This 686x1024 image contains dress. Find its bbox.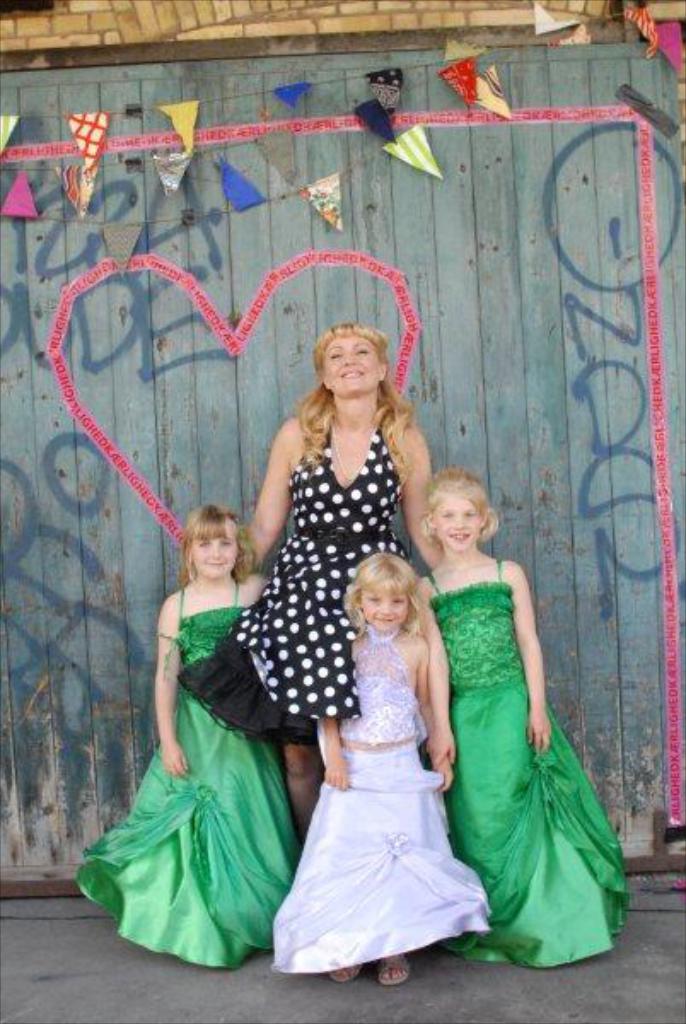
[222,375,433,739].
